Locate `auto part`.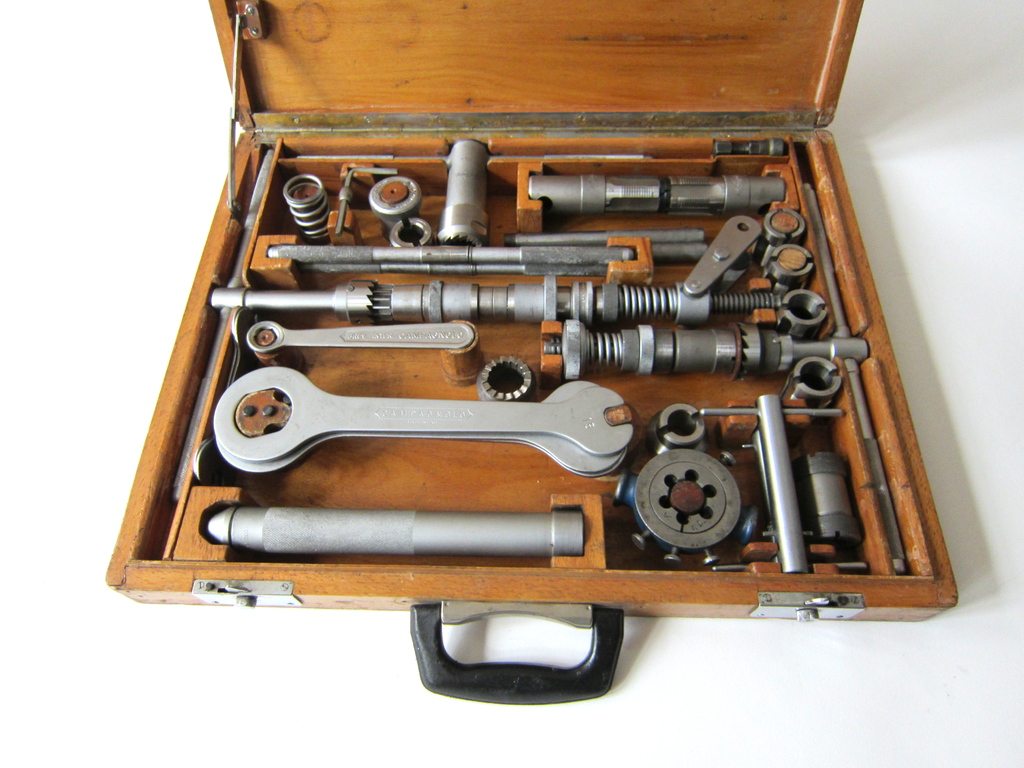
Bounding box: (x1=283, y1=173, x2=334, y2=241).
